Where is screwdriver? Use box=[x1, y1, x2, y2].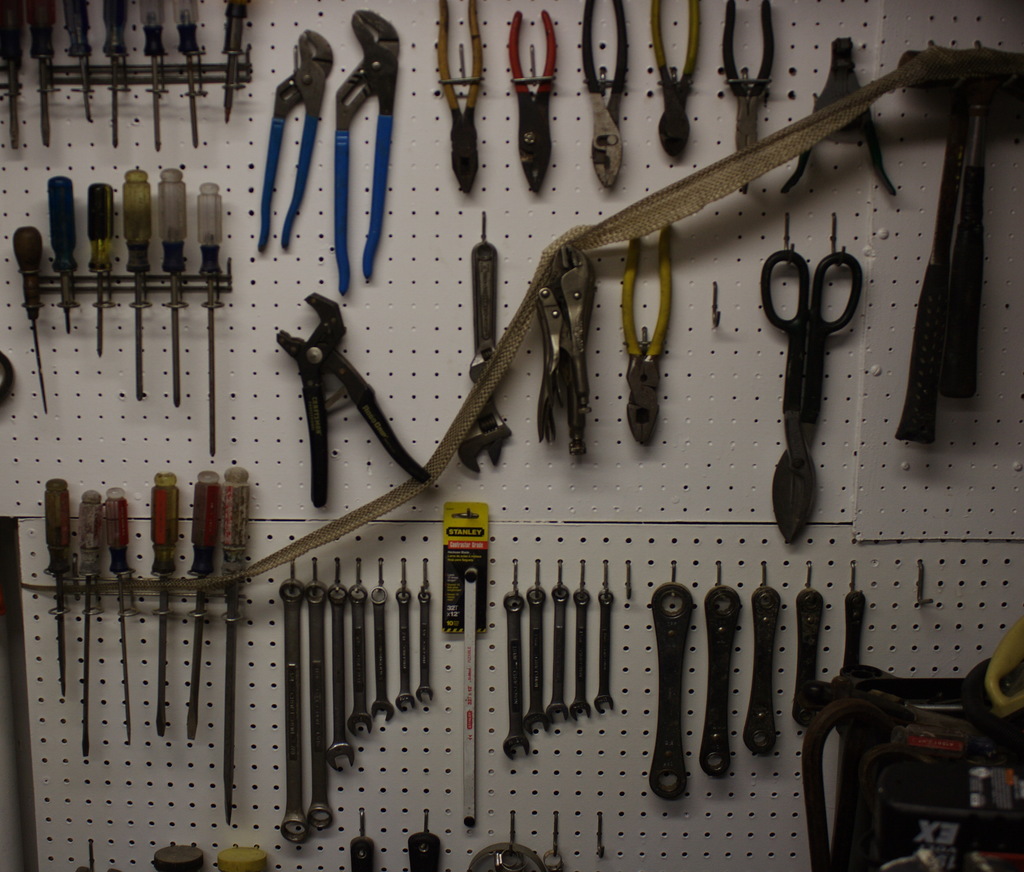
box=[91, 186, 112, 353].
